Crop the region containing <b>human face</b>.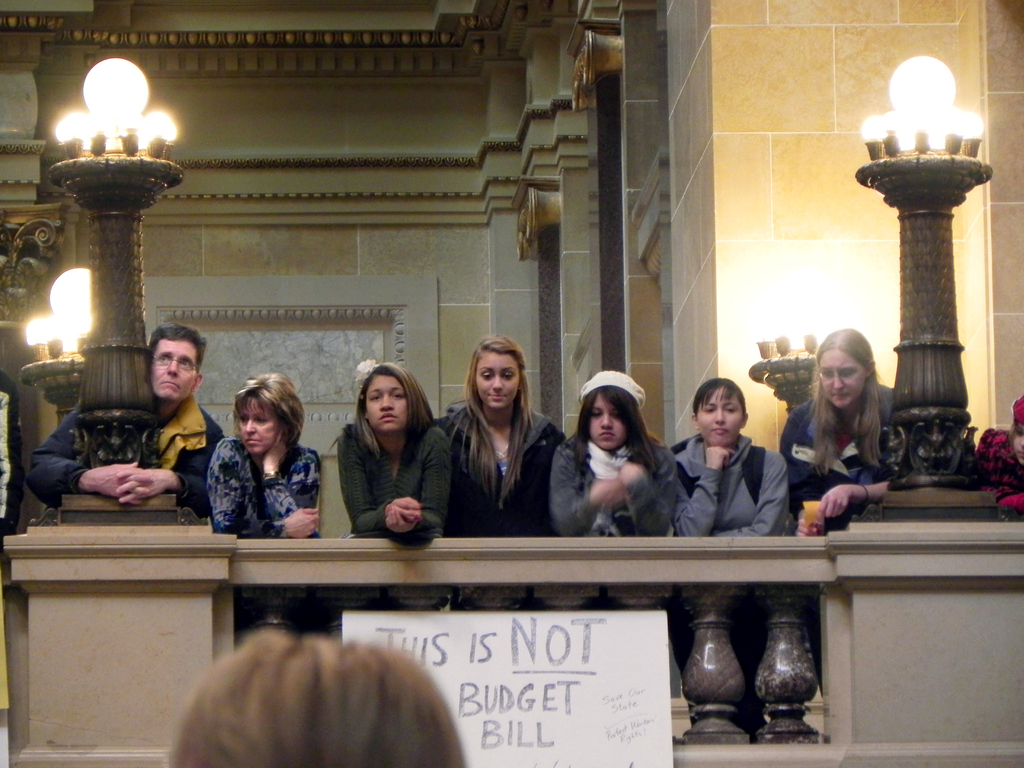
Crop region: bbox=[588, 394, 628, 448].
